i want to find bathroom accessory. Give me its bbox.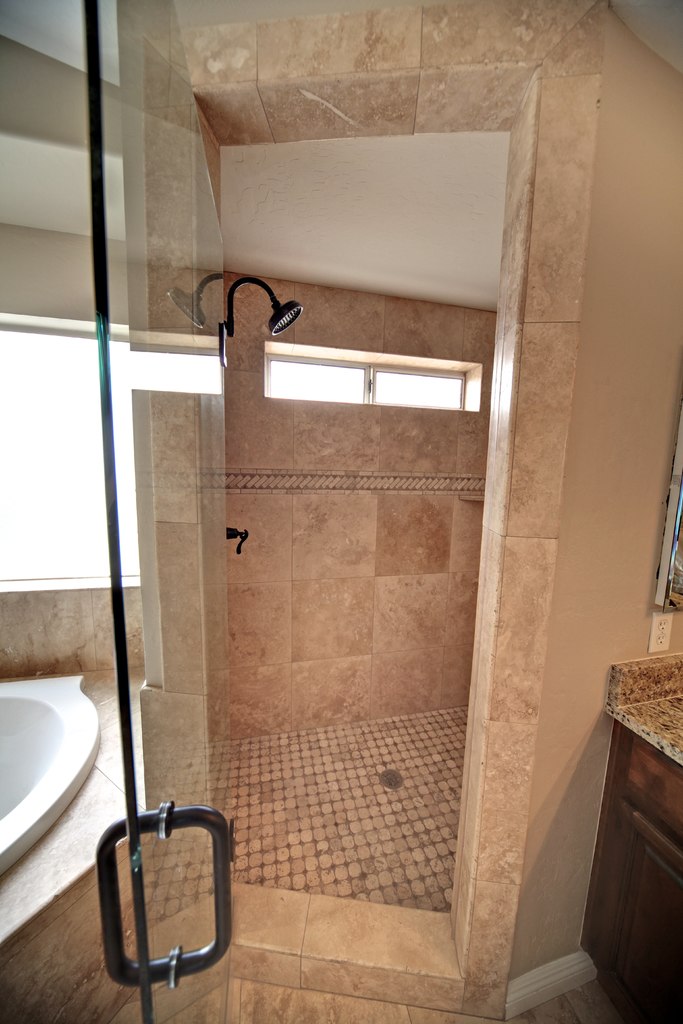
213/267/306/351.
